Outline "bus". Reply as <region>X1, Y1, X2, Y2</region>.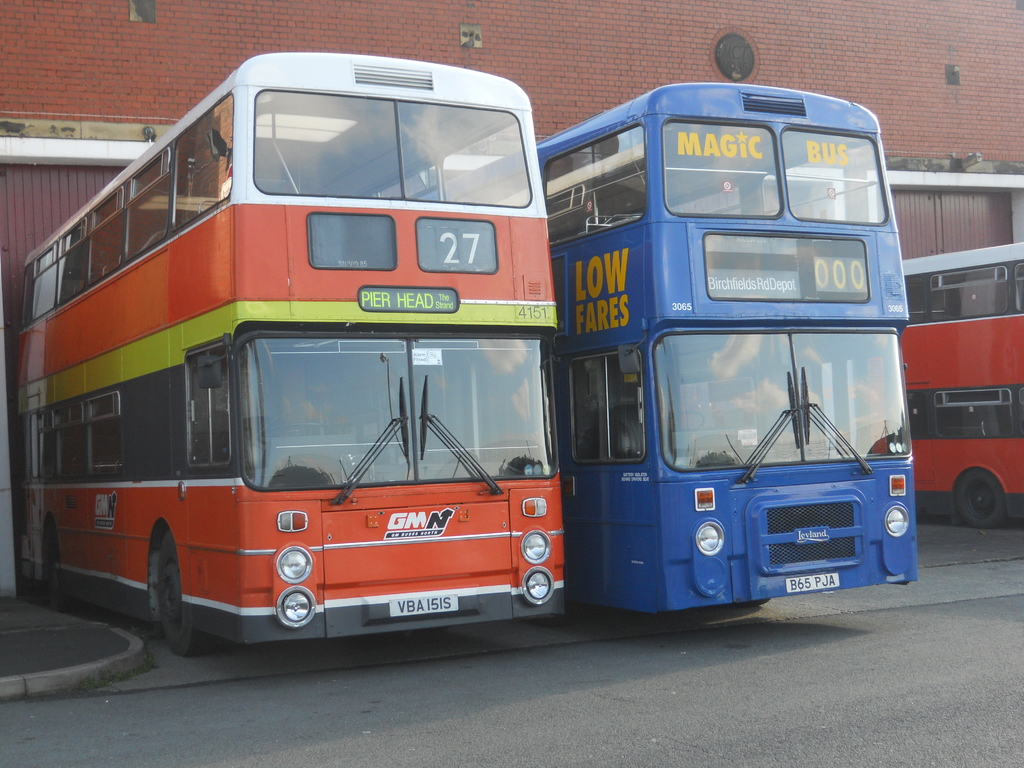
<region>8, 47, 566, 653</region>.
